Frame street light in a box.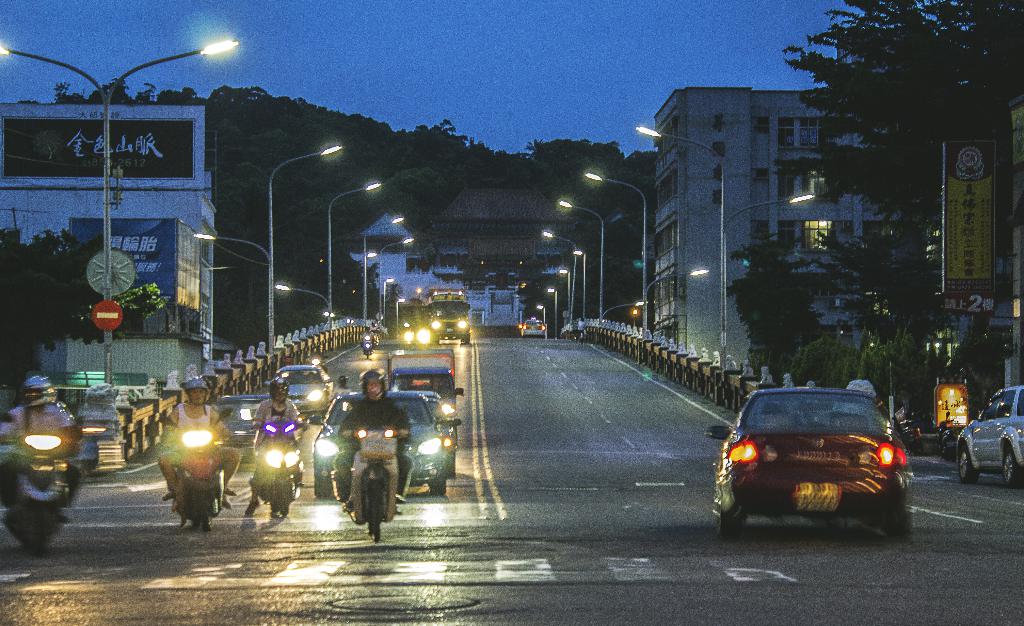
[x1=537, y1=303, x2=547, y2=340].
